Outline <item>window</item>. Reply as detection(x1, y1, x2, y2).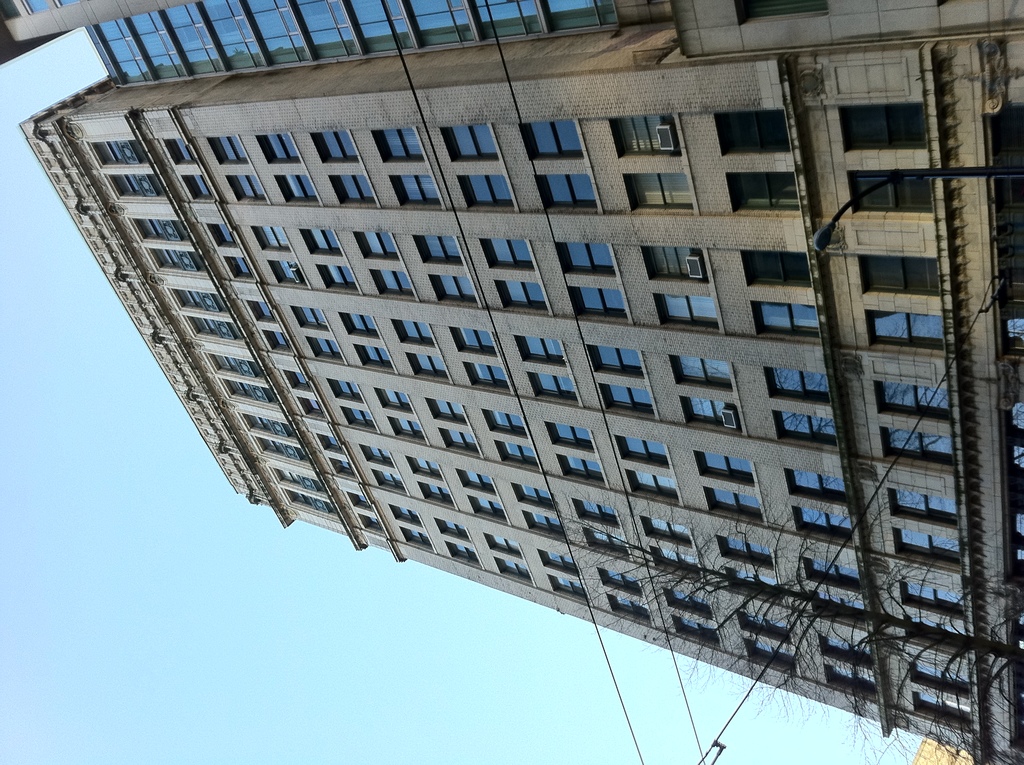
detection(468, 496, 506, 523).
